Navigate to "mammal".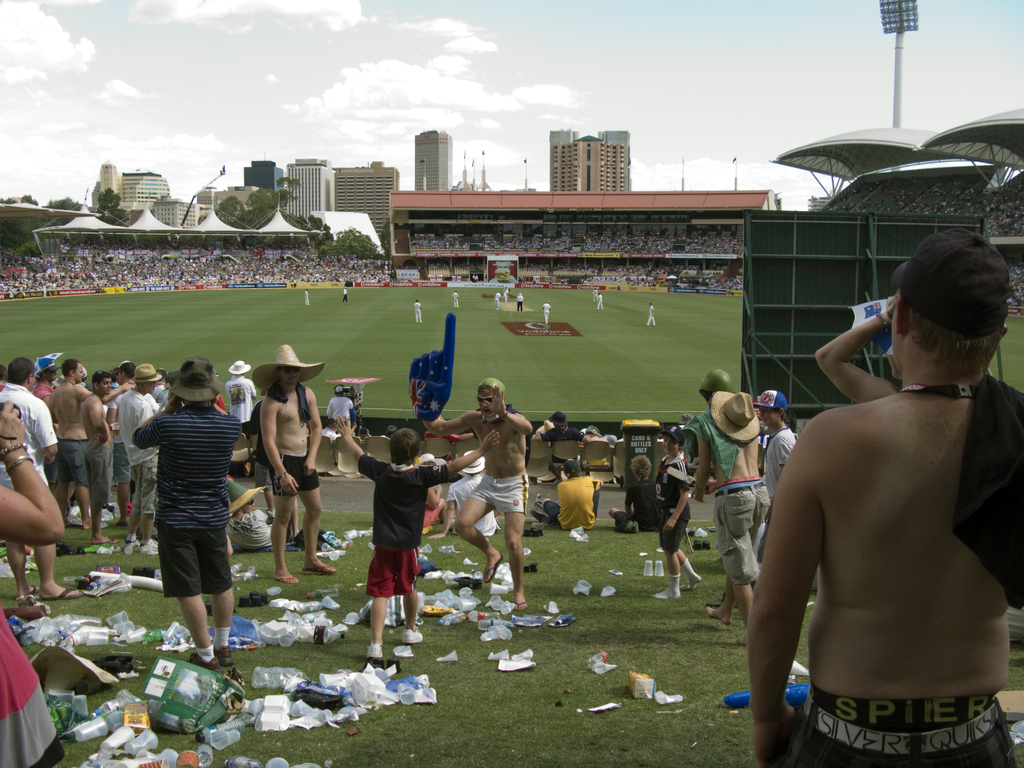
Navigation target: BBox(0, 396, 68, 767).
